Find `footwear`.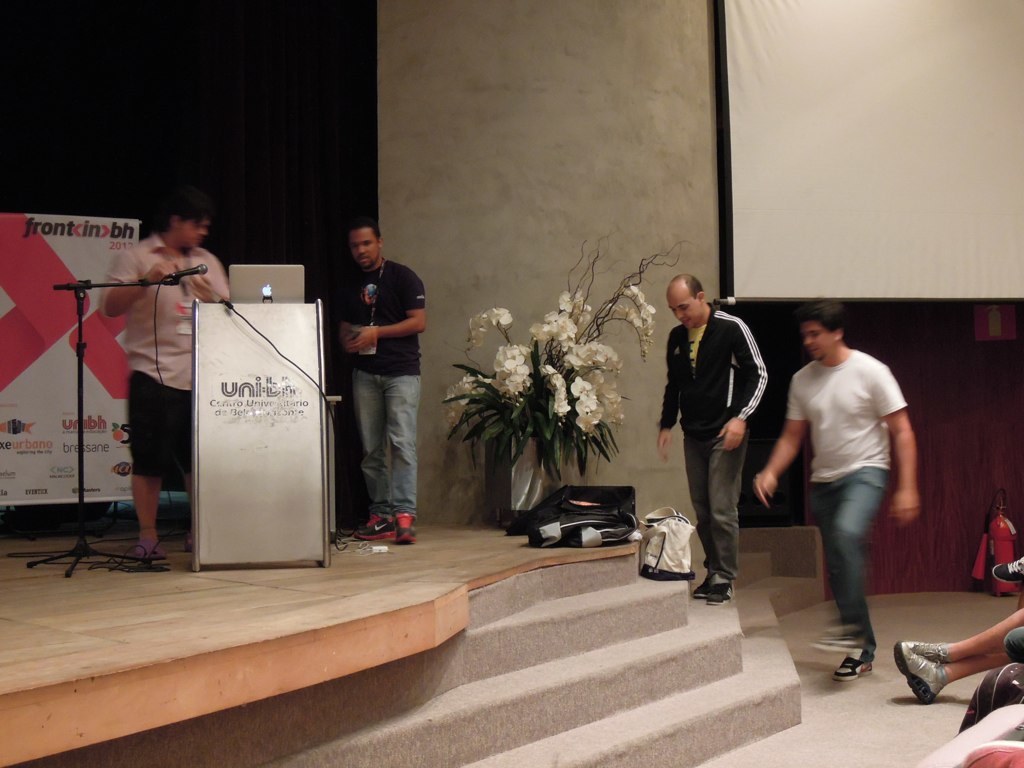
<region>991, 557, 1023, 582</region>.
